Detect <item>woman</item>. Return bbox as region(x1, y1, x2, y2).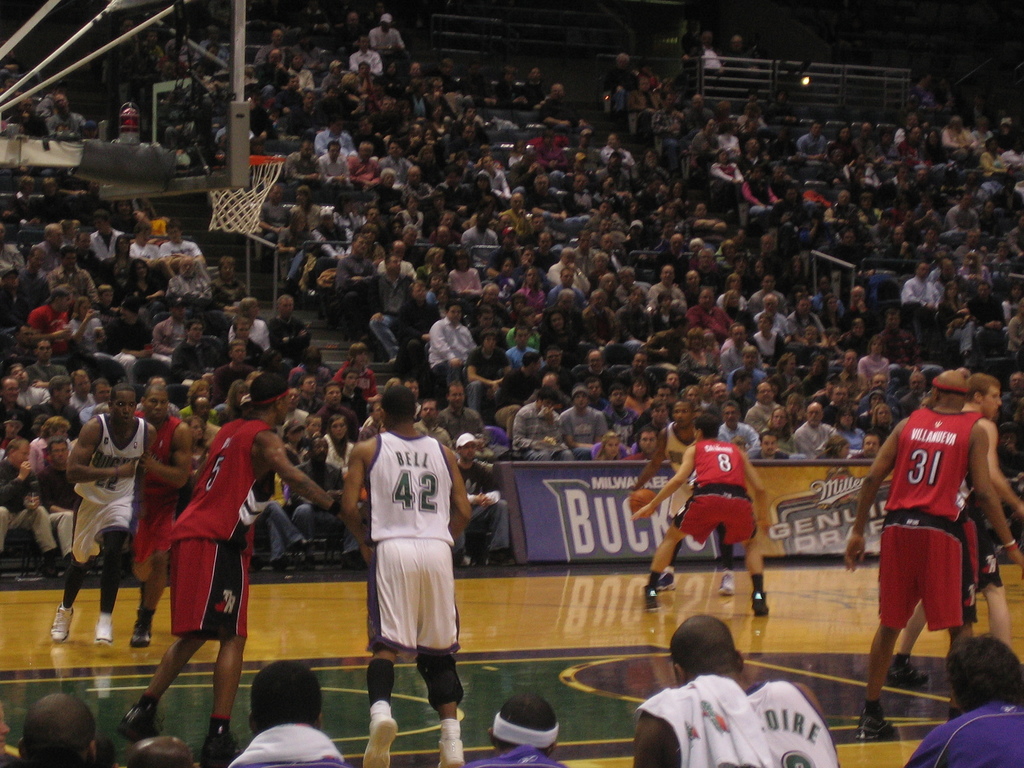
region(449, 245, 484, 302).
